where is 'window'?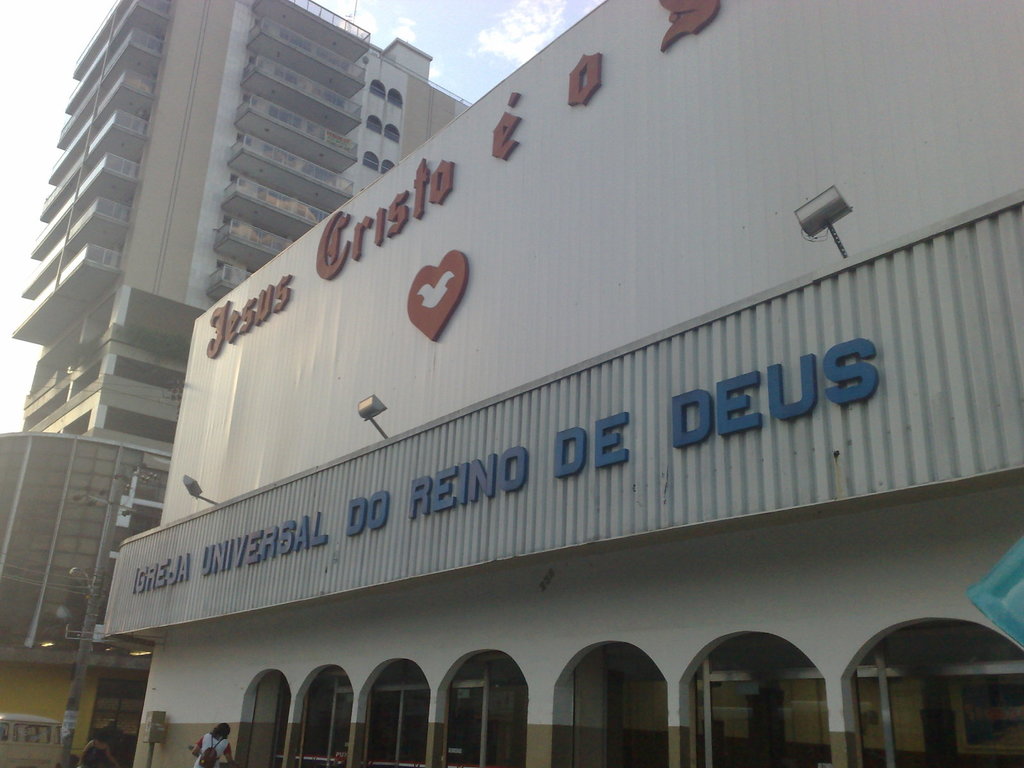
locate(387, 87, 403, 109).
